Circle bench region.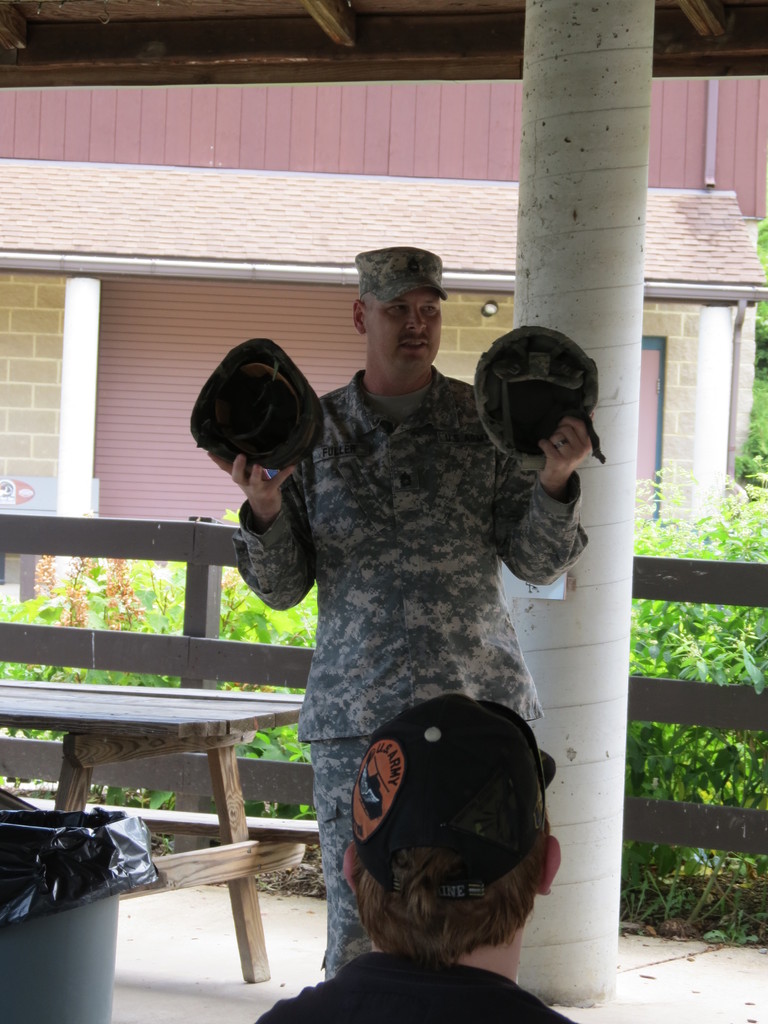
Region: bbox=(15, 545, 309, 971).
